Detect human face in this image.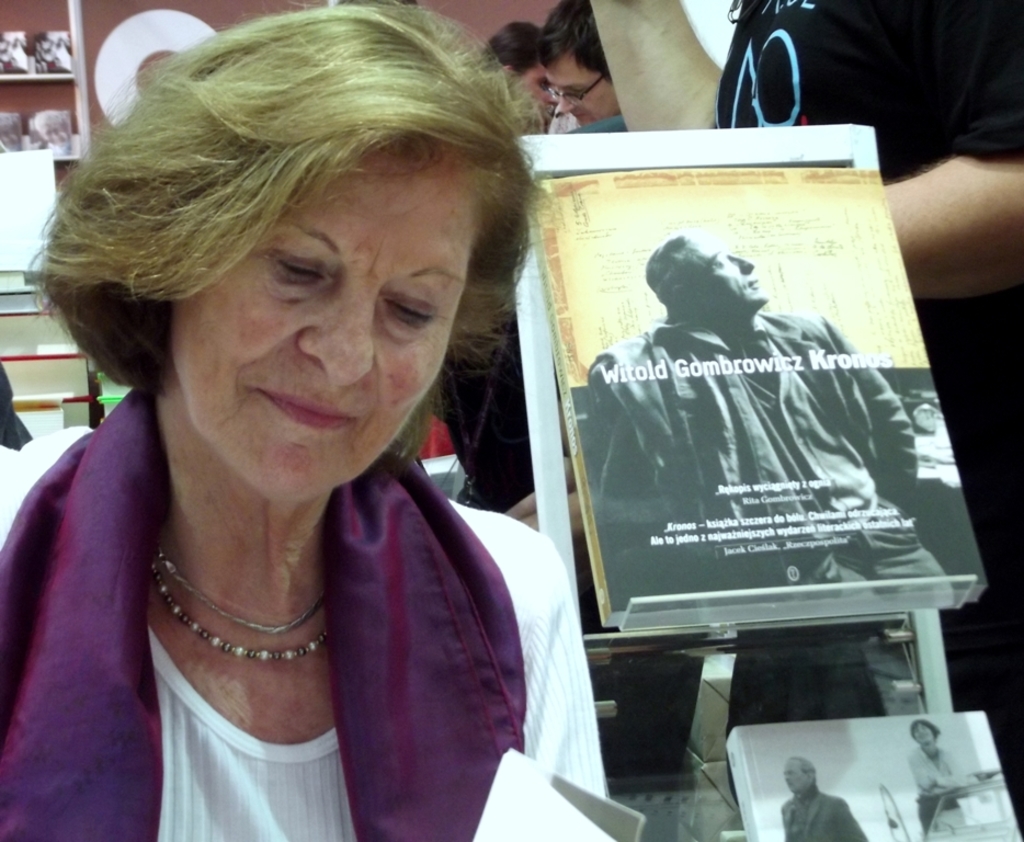
Detection: region(665, 229, 769, 318).
